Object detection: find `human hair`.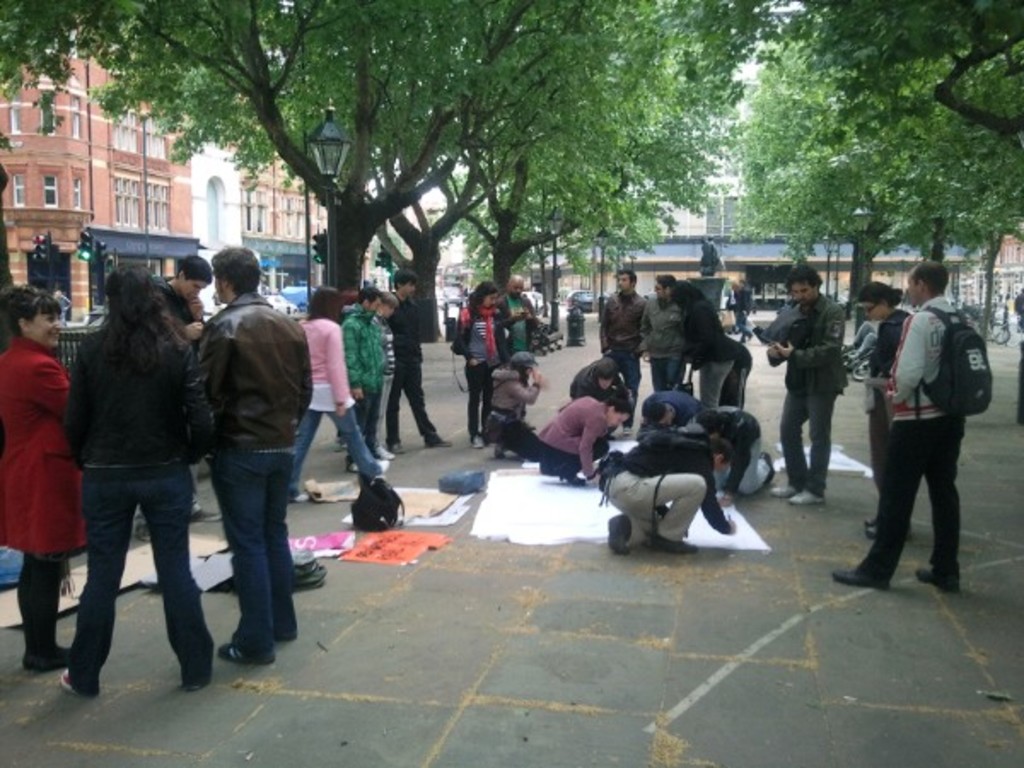
detection(591, 358, 620, 379).
